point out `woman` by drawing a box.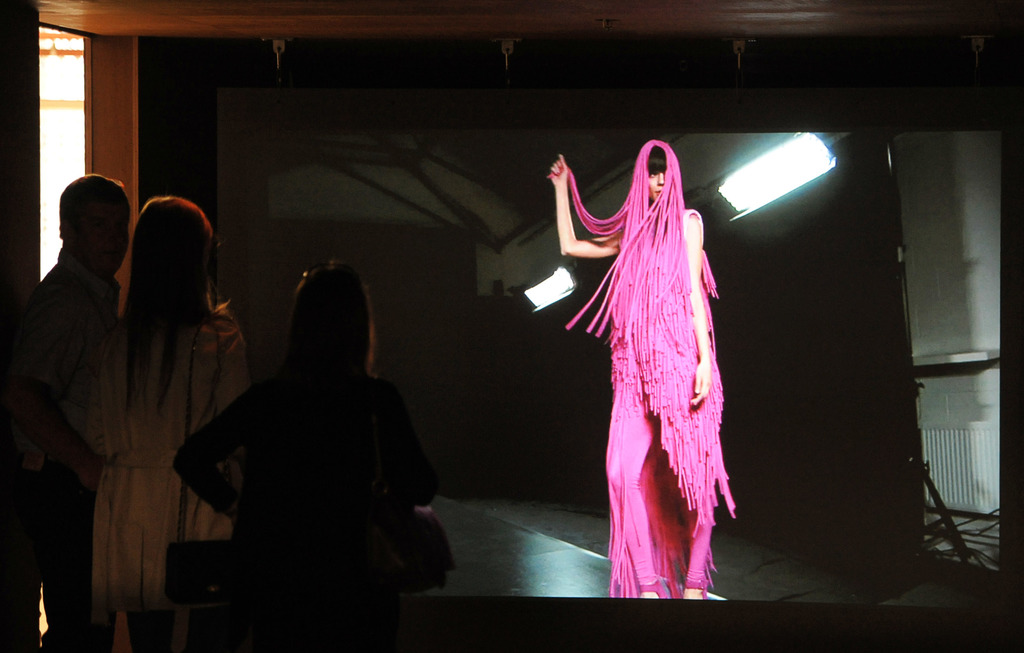
171/261/436/652.
